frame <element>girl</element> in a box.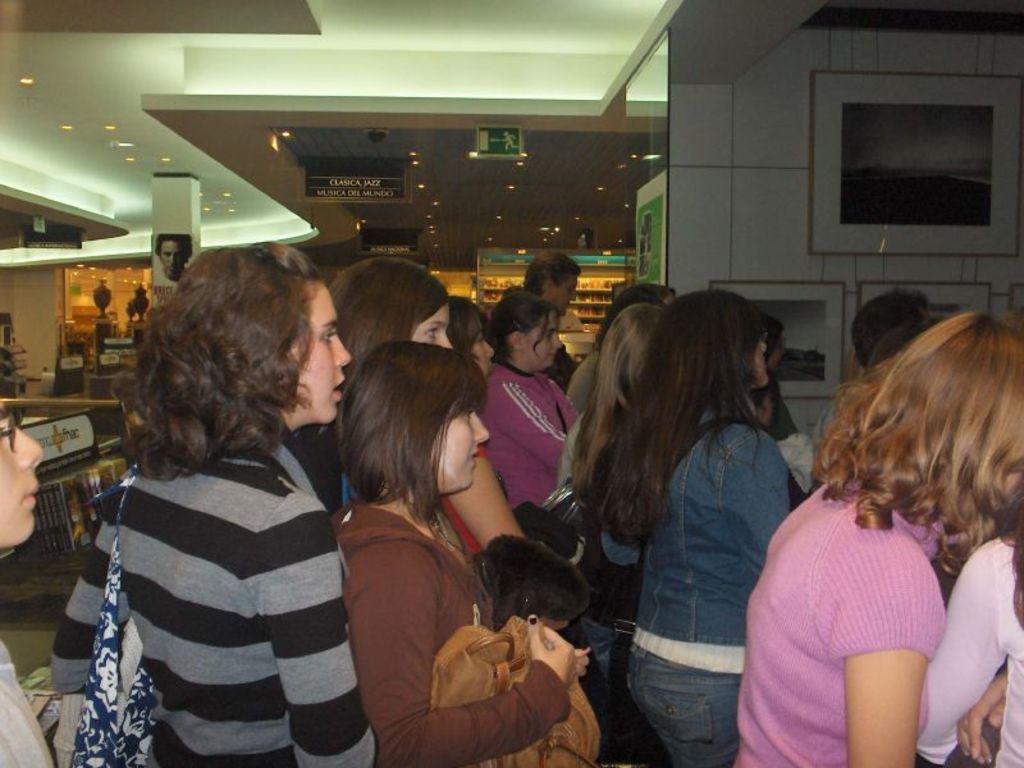
[51,247,372,765].
